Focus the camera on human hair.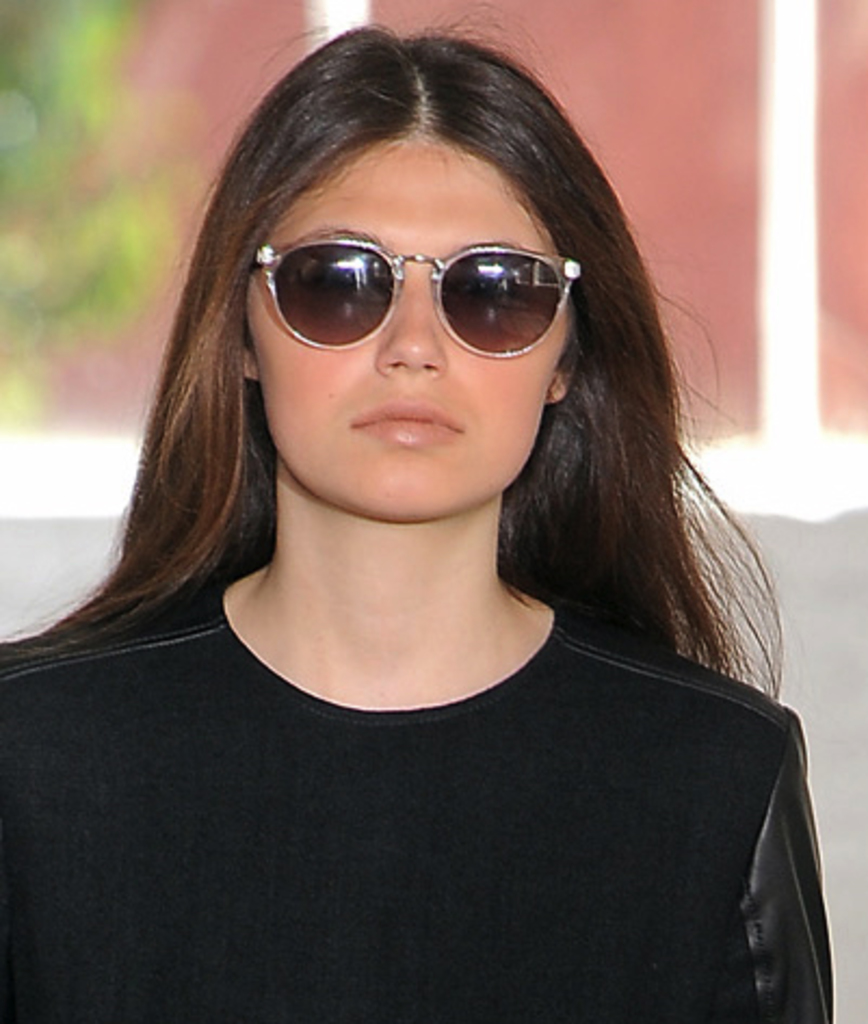
Focus region: <box>84,11,734,738</box>.
